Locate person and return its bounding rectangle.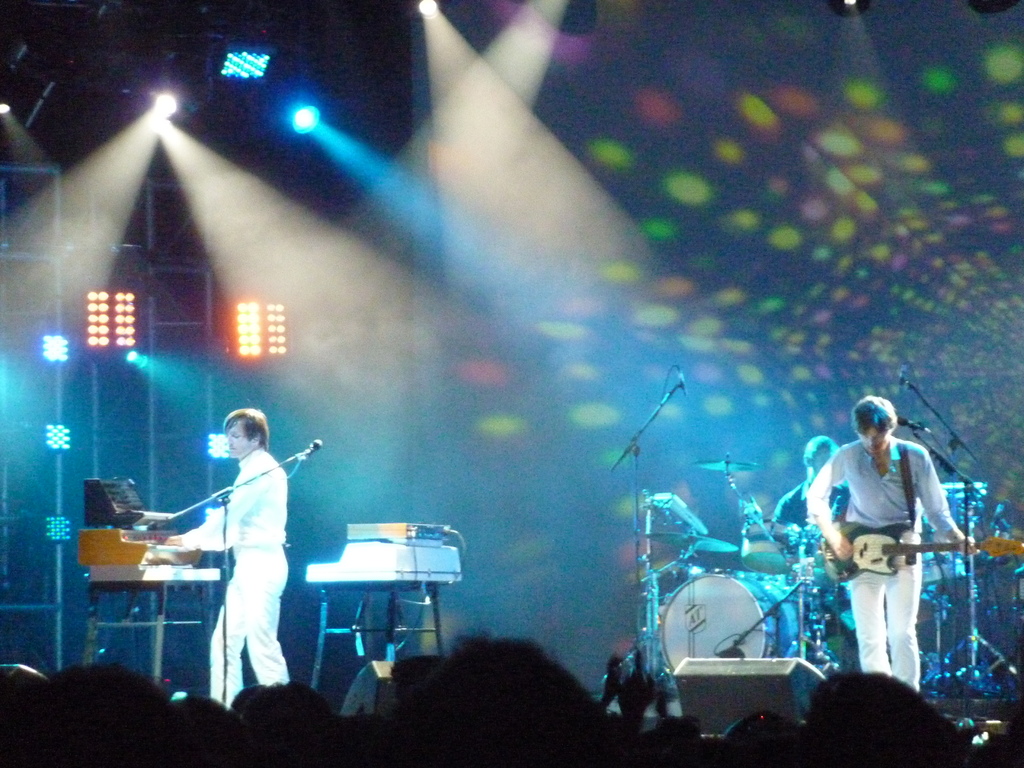
806,397,974,699.
